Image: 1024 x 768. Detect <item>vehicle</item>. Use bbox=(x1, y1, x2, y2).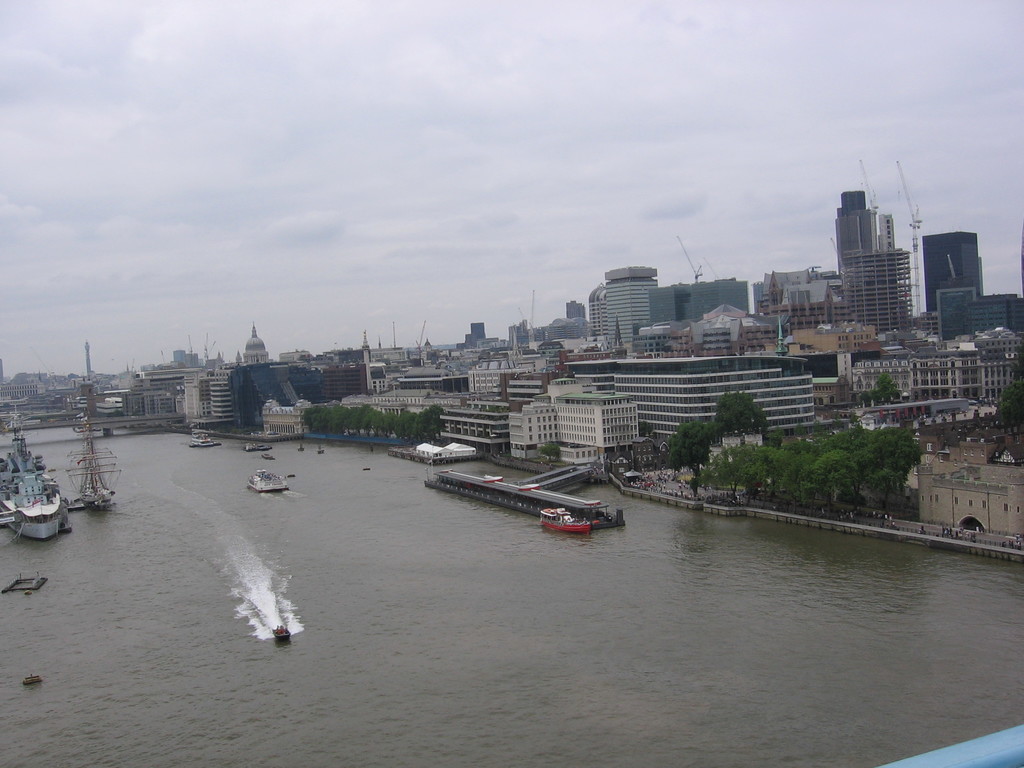
bbox=(244, 467, 294, 492).
